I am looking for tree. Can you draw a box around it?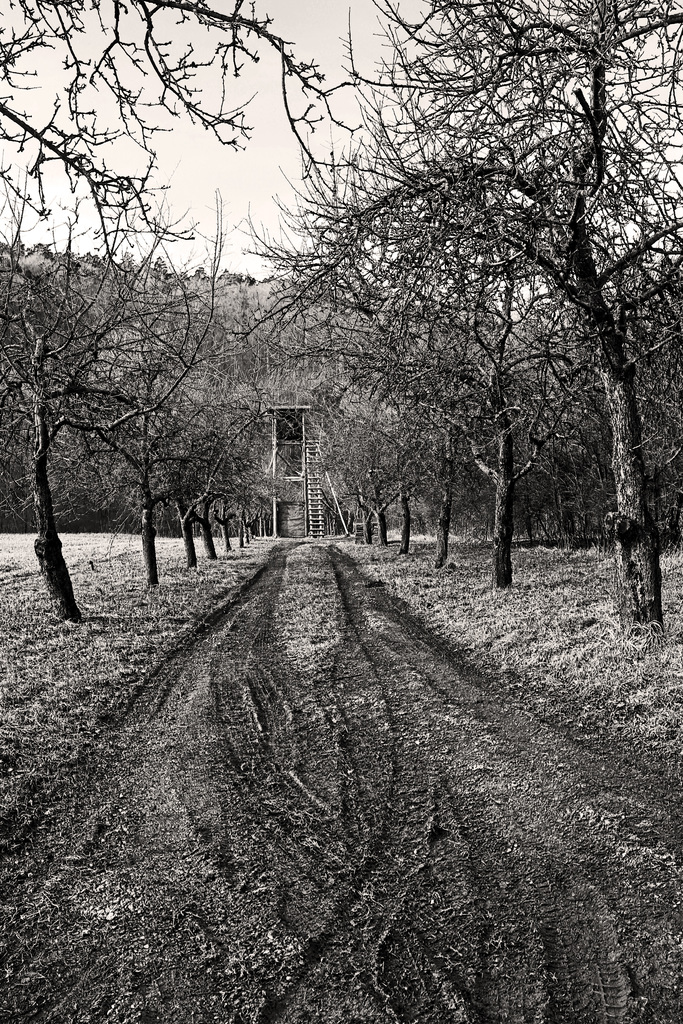
Sure, the bounding box is left=0, top=273, right=256, bottom=586.
